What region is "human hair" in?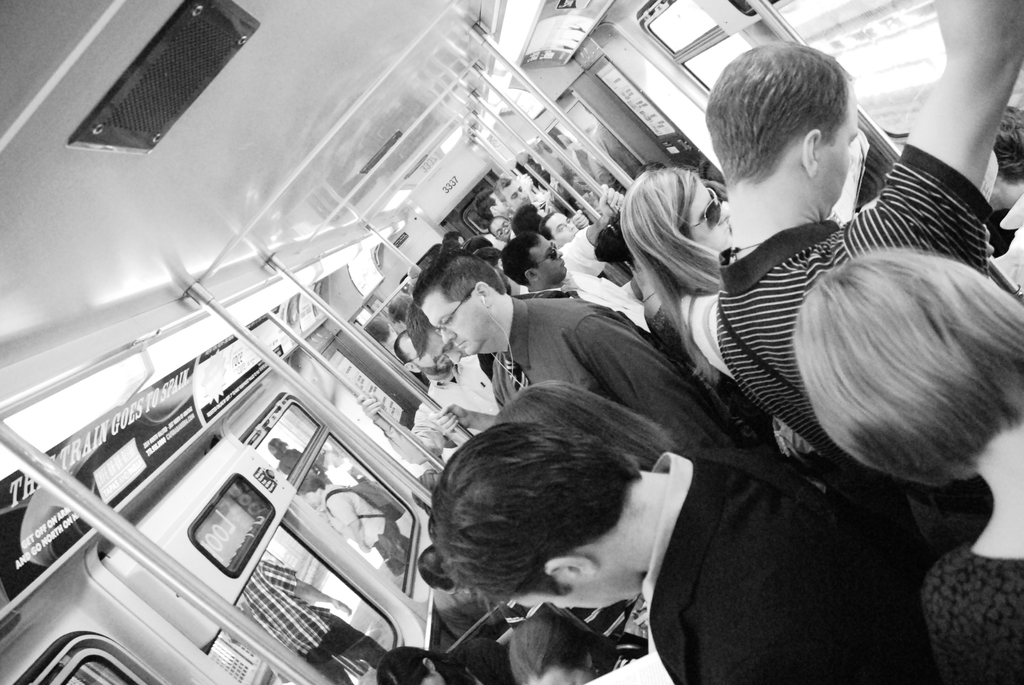
locate(514, 608, 609, 684).
